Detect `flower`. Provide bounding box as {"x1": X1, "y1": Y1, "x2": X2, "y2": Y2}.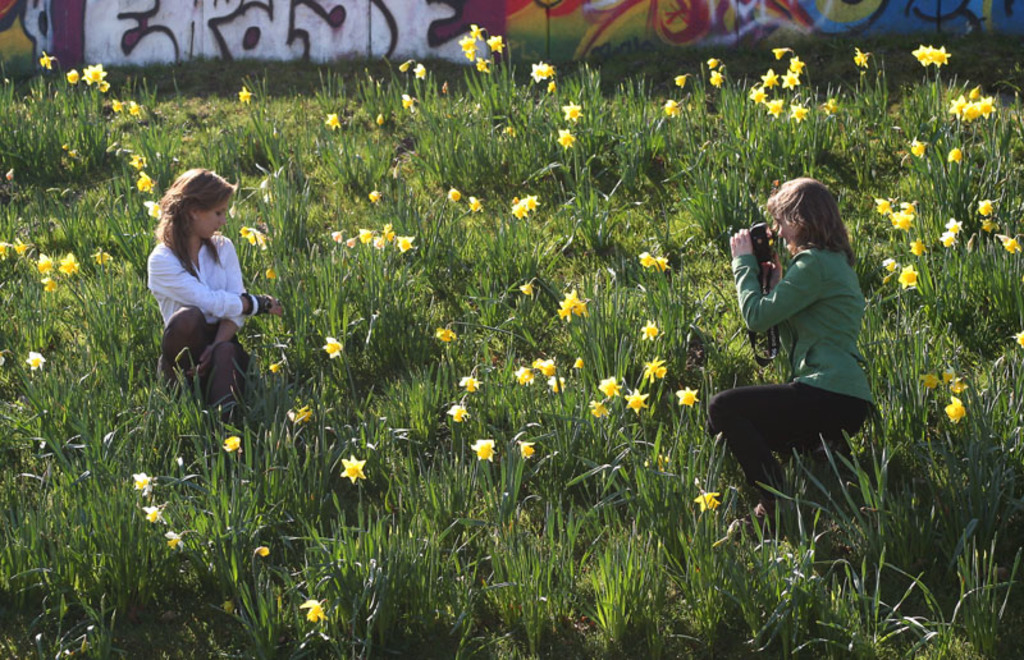
{"x1": 527, "y1": 60, "x2": 554, "y2": 82}.
